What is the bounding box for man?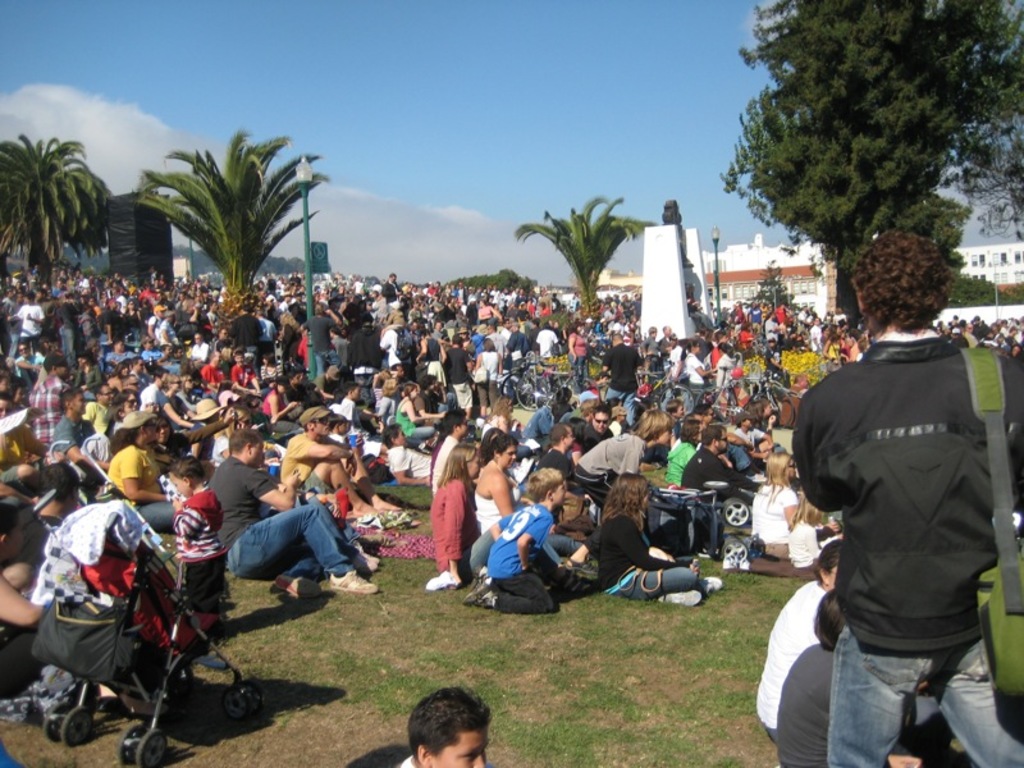
<bbox>403, 321, 419, 375</bbox>.
